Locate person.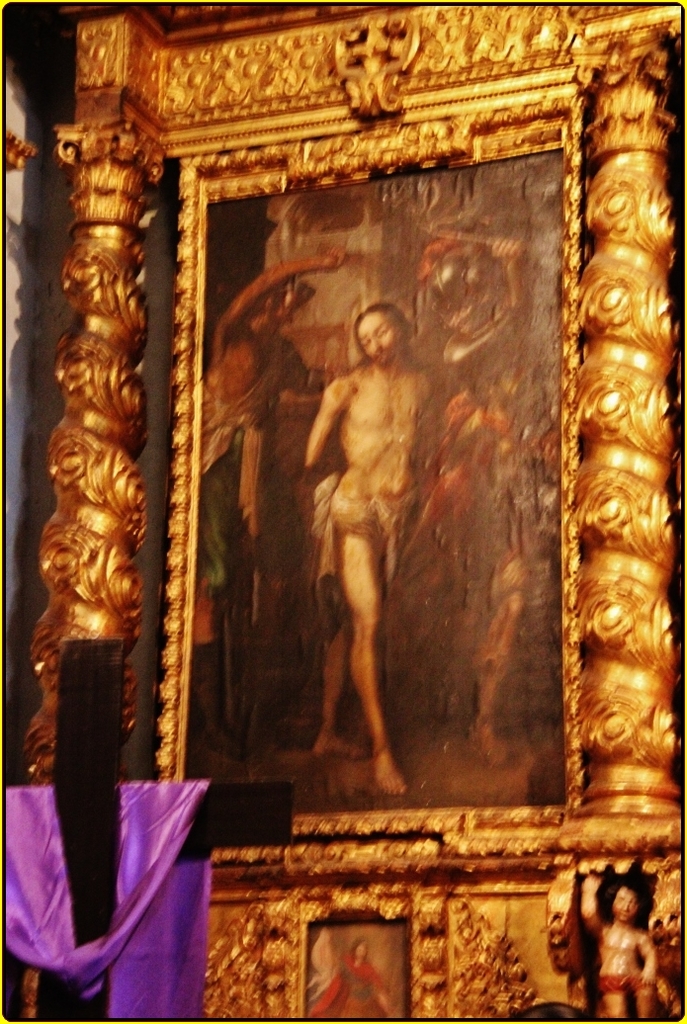
Bounding box: bbox=(306, 296, 443, 789).
